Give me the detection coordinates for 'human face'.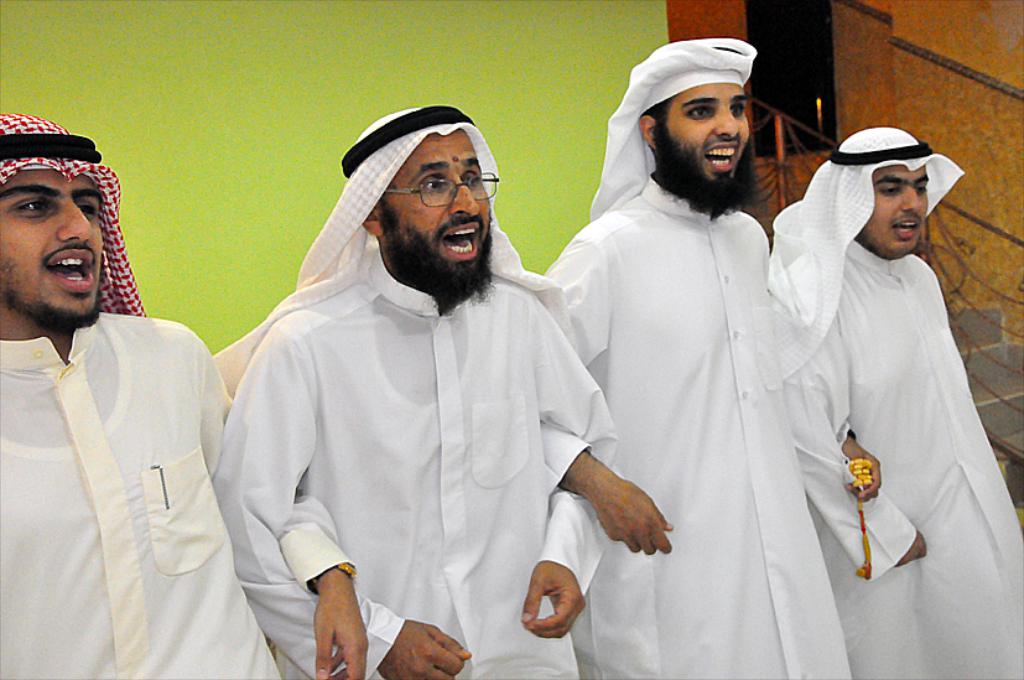
select_region(0, 167, 102, 327).
